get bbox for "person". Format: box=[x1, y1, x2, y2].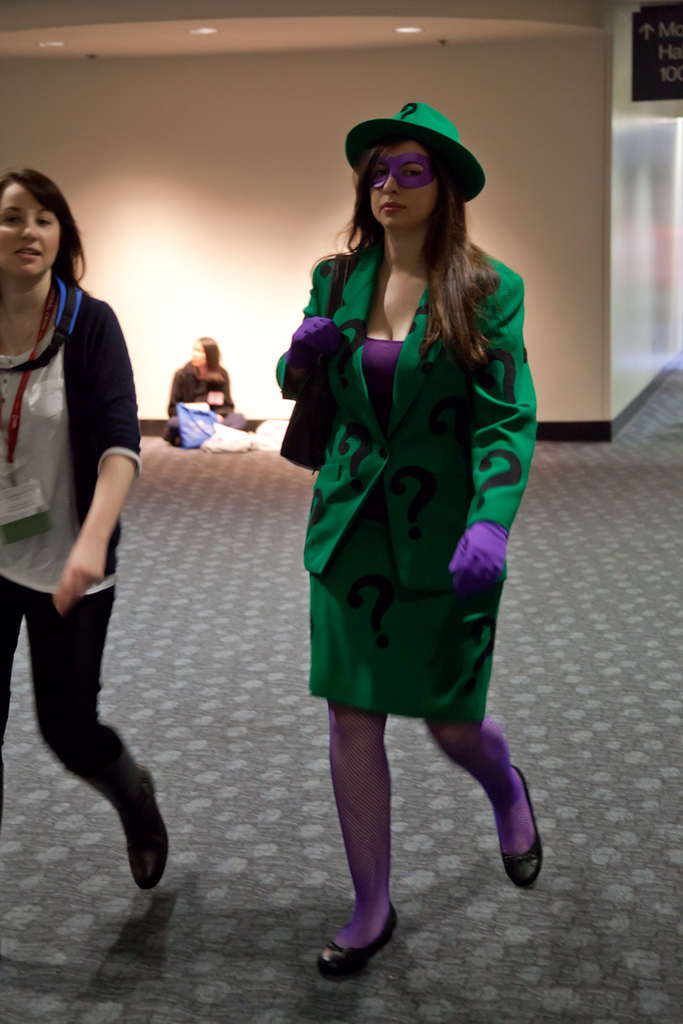
box=[0, 166, 161, 894].
